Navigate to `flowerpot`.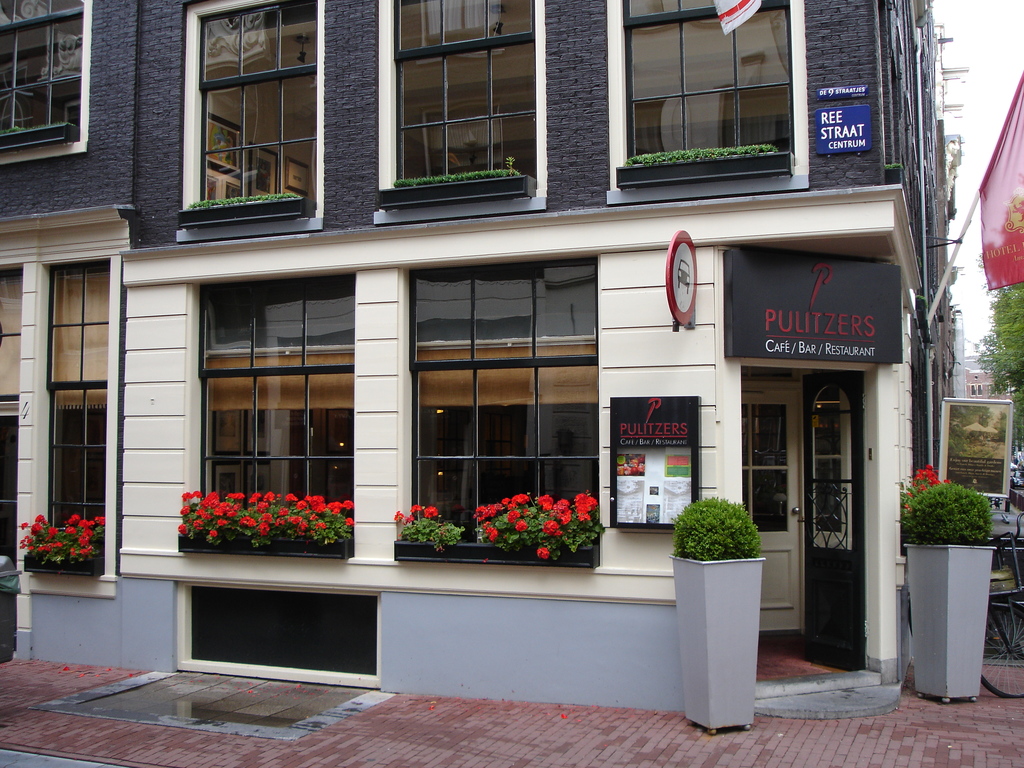
Navigation target: {"x1": 20, "y1": 552, "x2": 107, "y2": 577}.
